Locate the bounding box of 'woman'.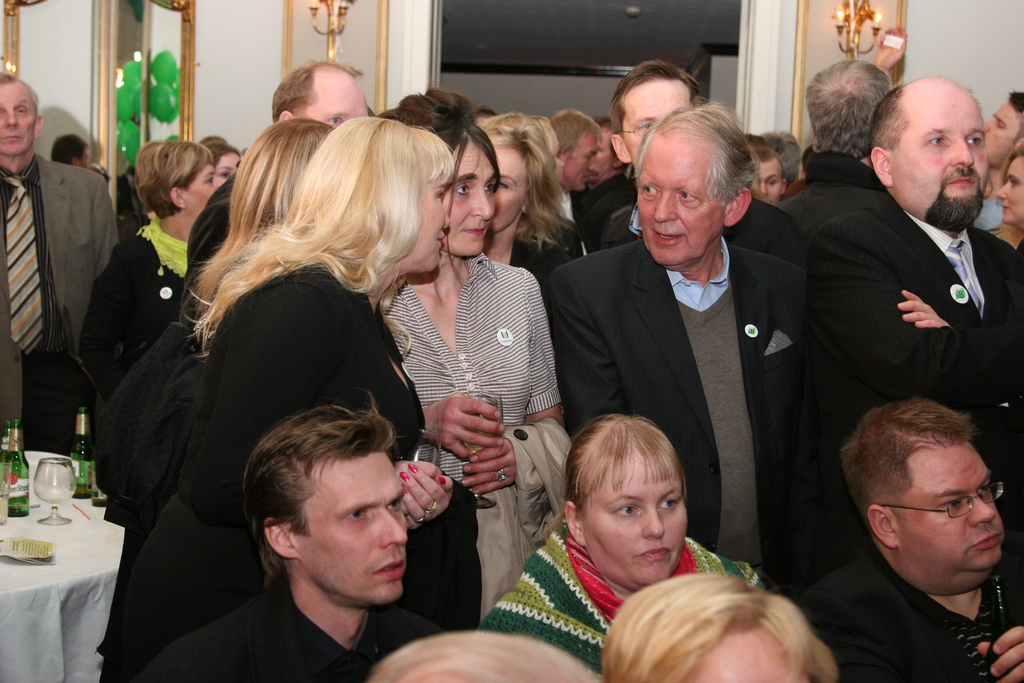
Bounding box: [468,411,776,679].
